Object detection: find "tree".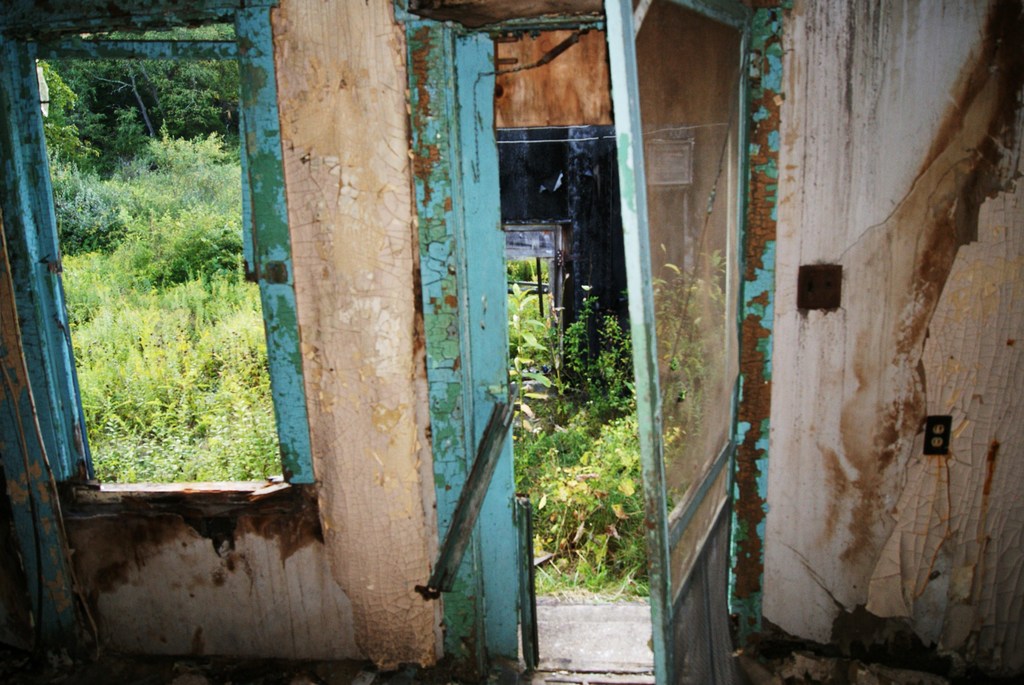
37,22,240,144.
